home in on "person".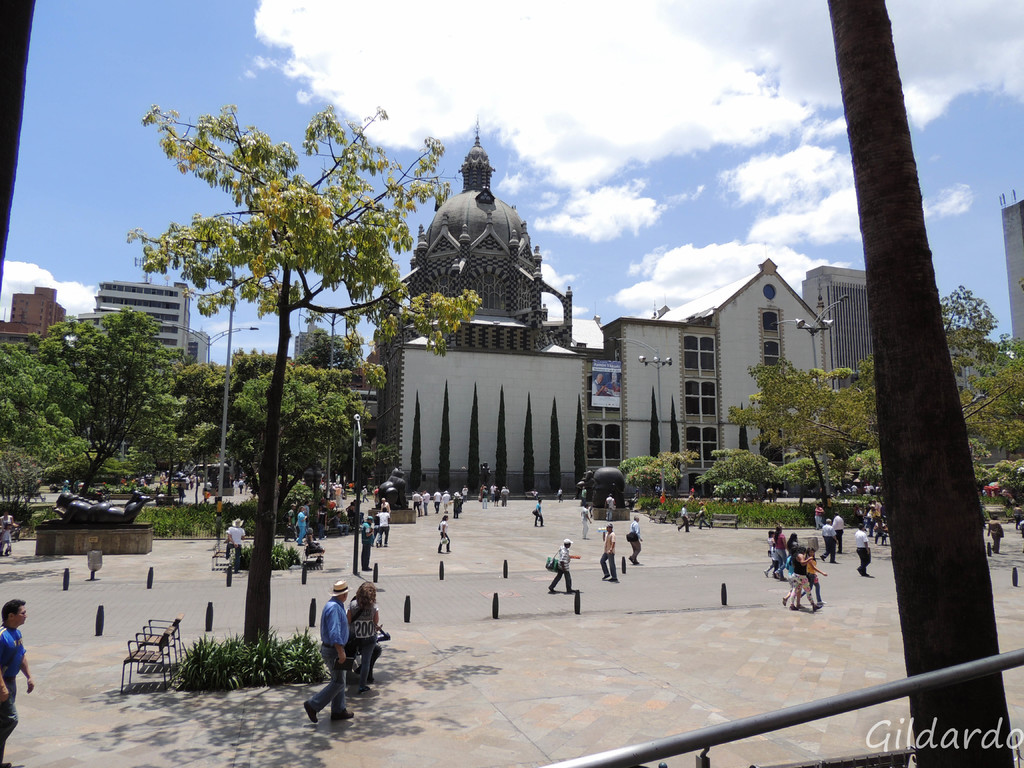
Homed in at Rect(0, 597, 35, 767).
